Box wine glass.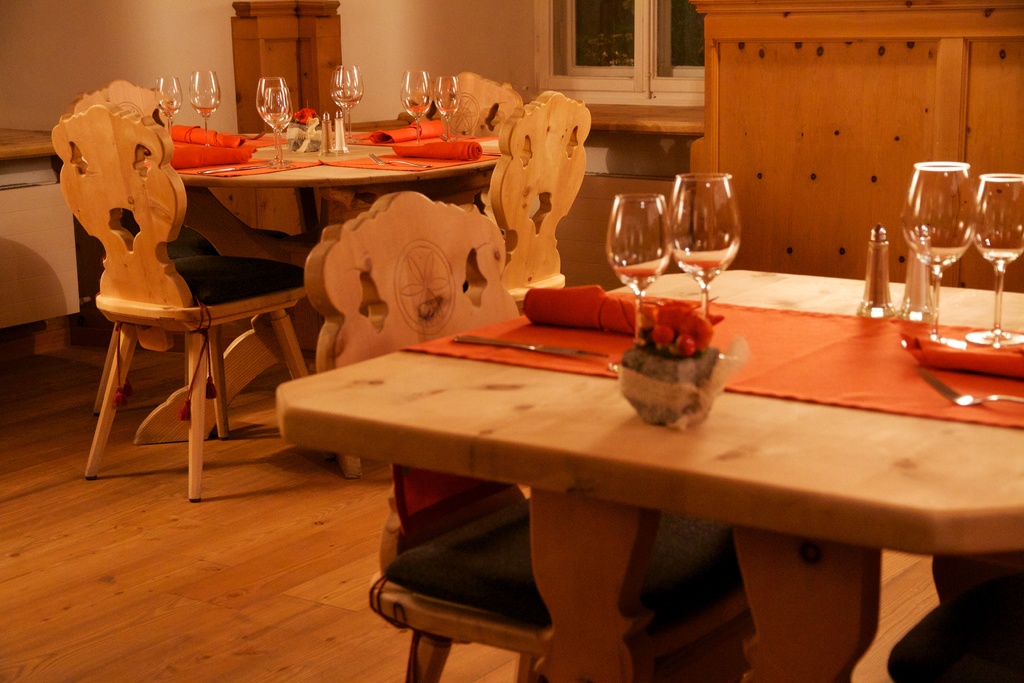
<region>669, 172, 740, 320</region>.
